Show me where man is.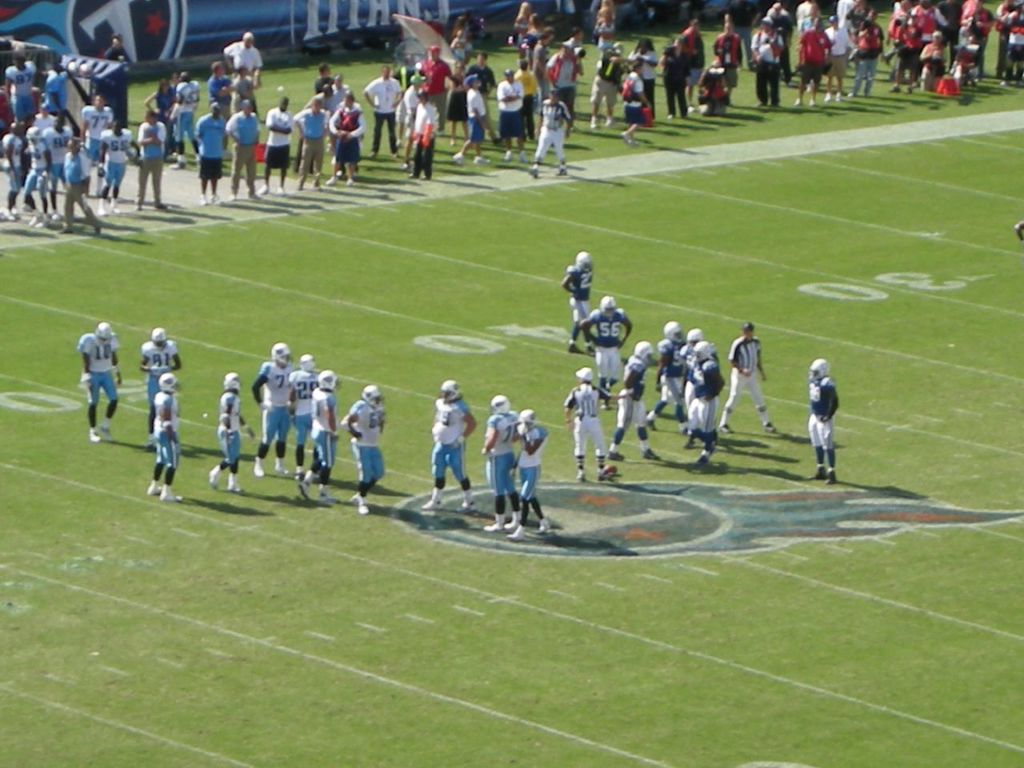
man is at bbox(290, 352, 324, 471).
